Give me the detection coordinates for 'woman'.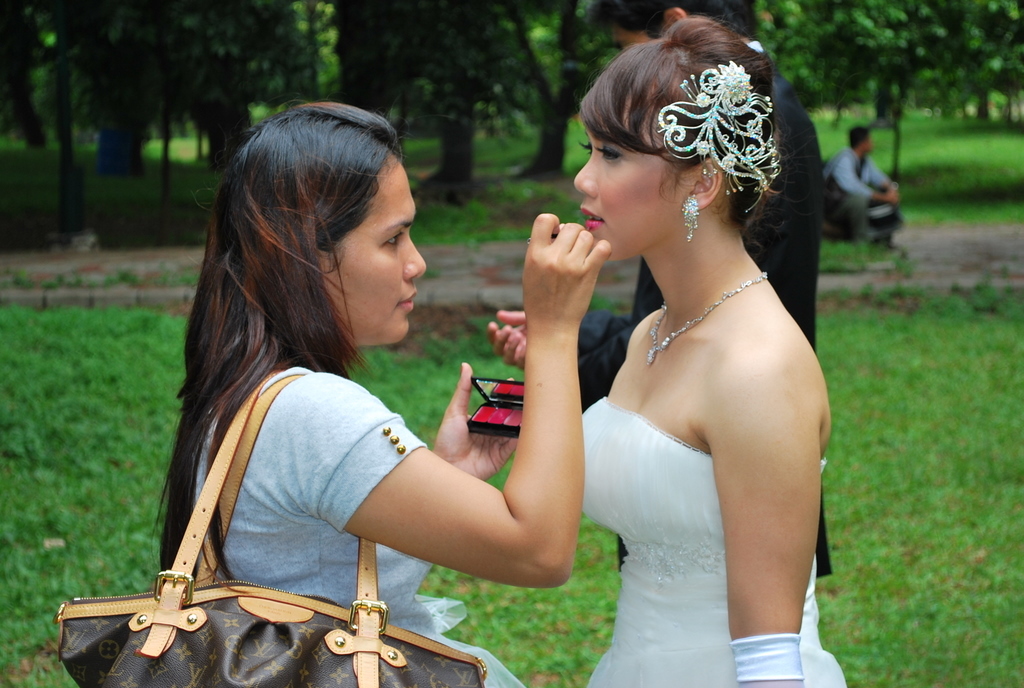
[x1=147, y1=92, x2=619, y2=687].
